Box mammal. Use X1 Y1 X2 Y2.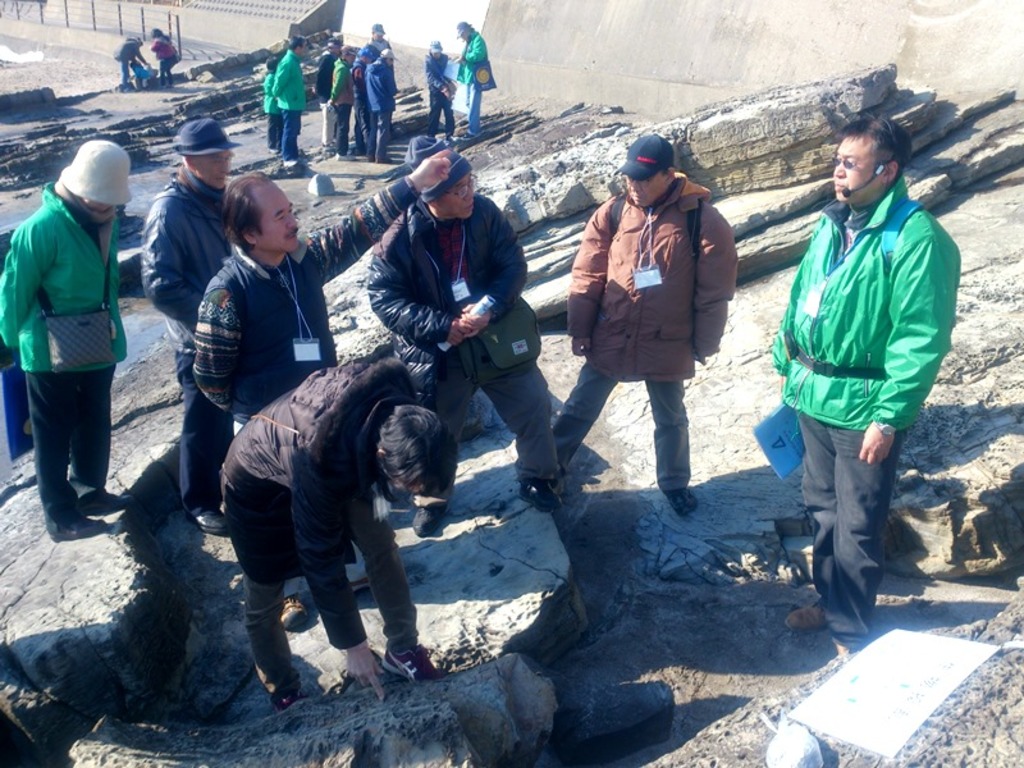
265 54 280 122.
